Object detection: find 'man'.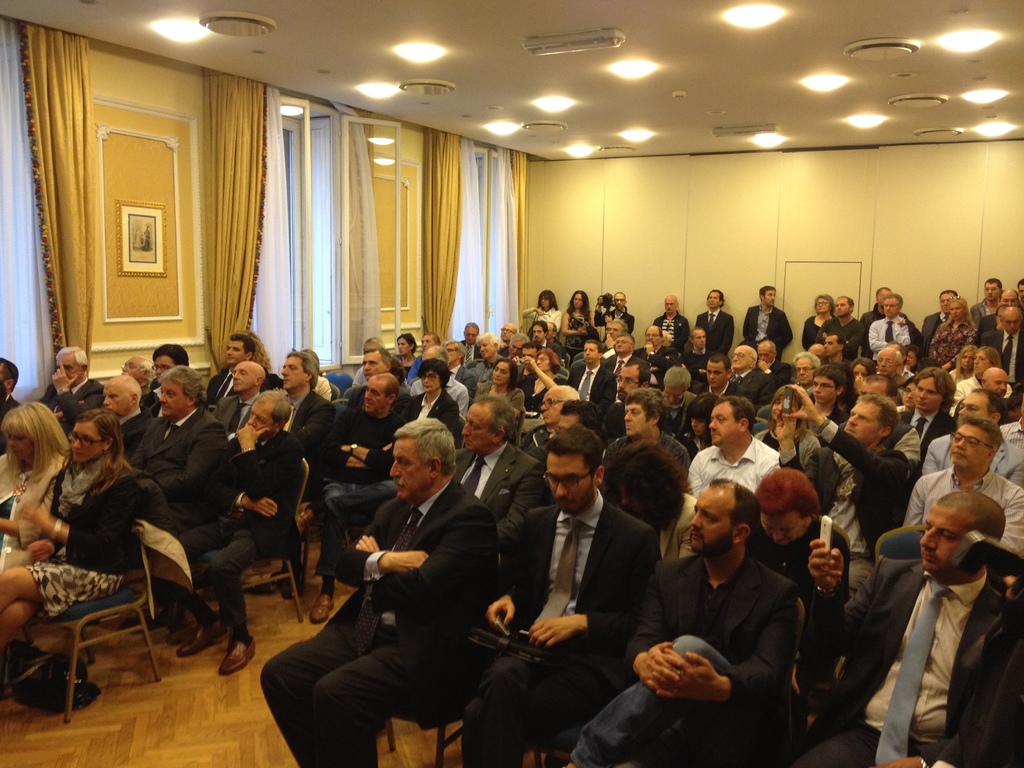
l=596, t=388, r=694, b=522.
